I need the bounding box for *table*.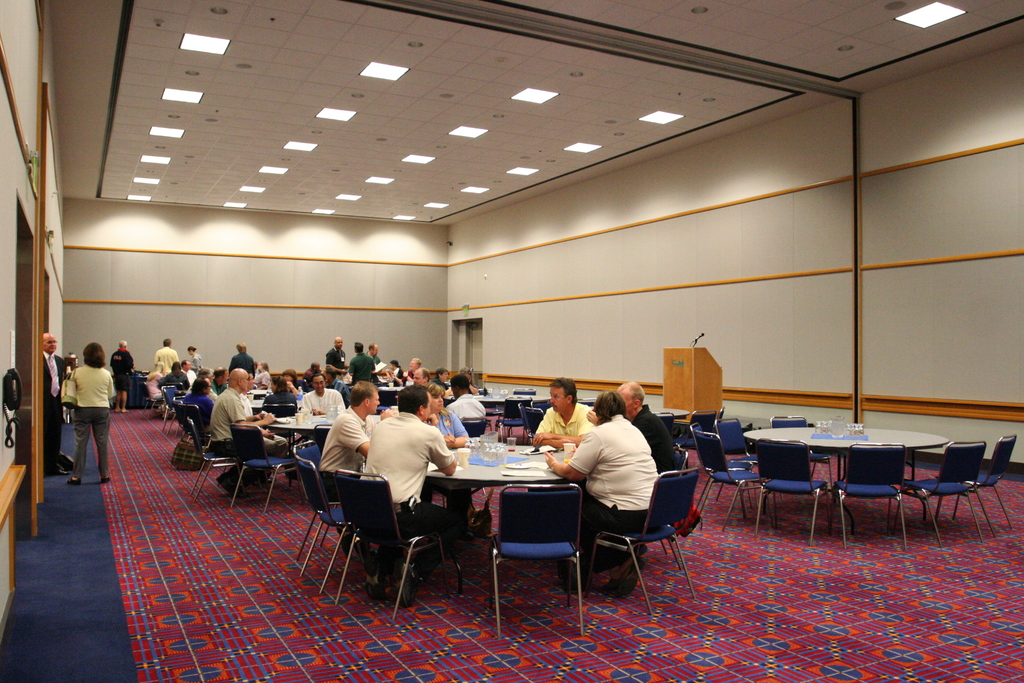
Here it is: box(650, 404, 687, 432).
